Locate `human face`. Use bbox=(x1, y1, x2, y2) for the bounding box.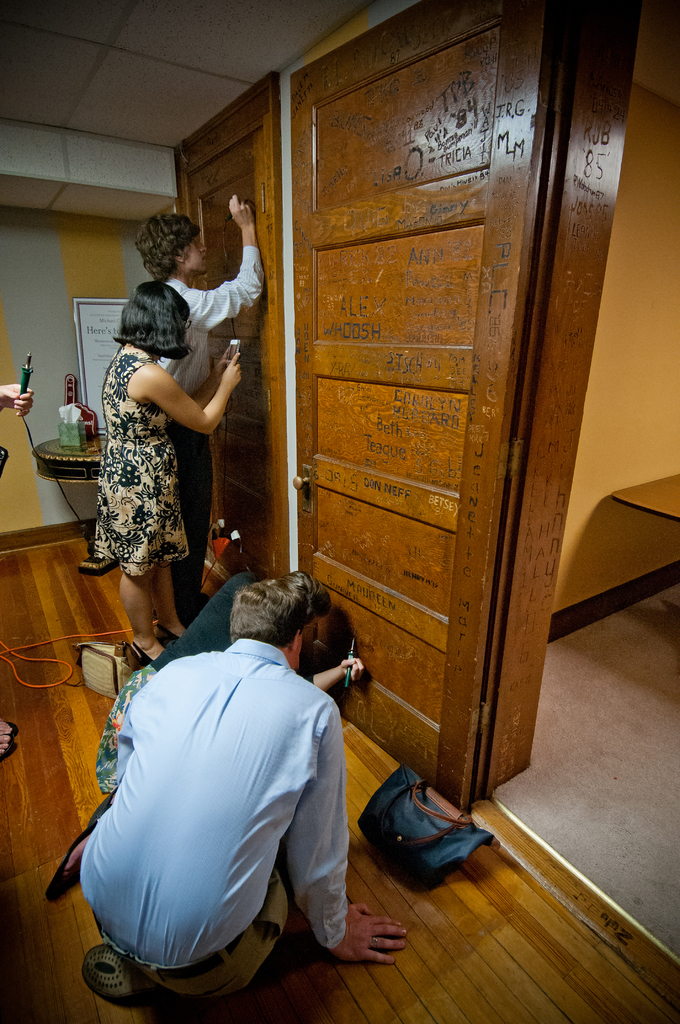
bbox=(295, 624, 305, 662).
